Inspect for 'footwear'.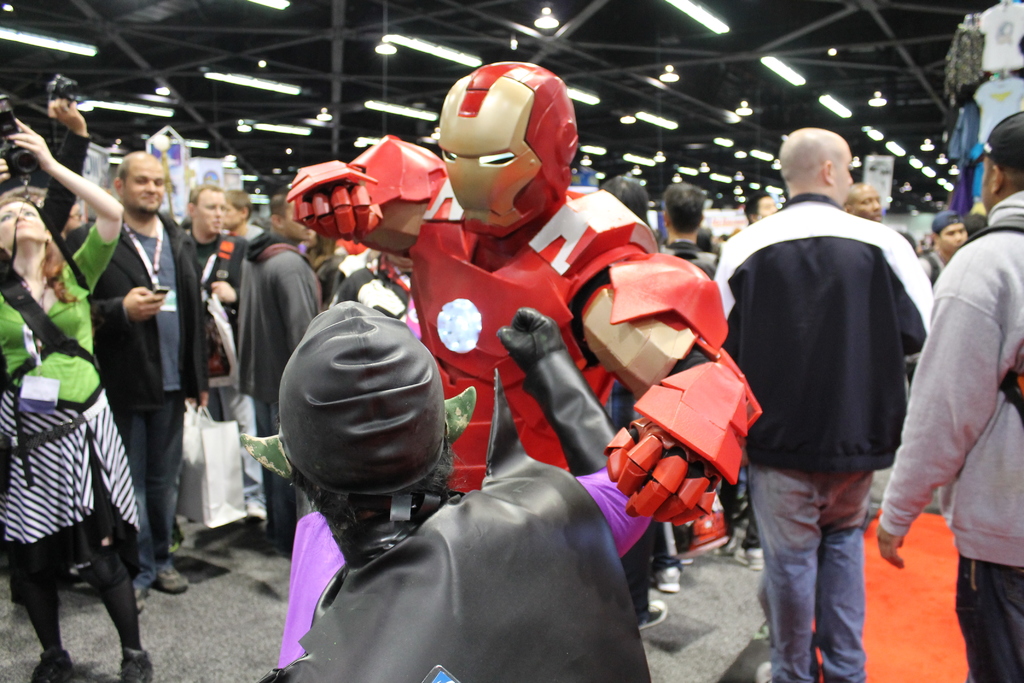
Inspection: [left=129, top=582, right=149, bottom=613].
